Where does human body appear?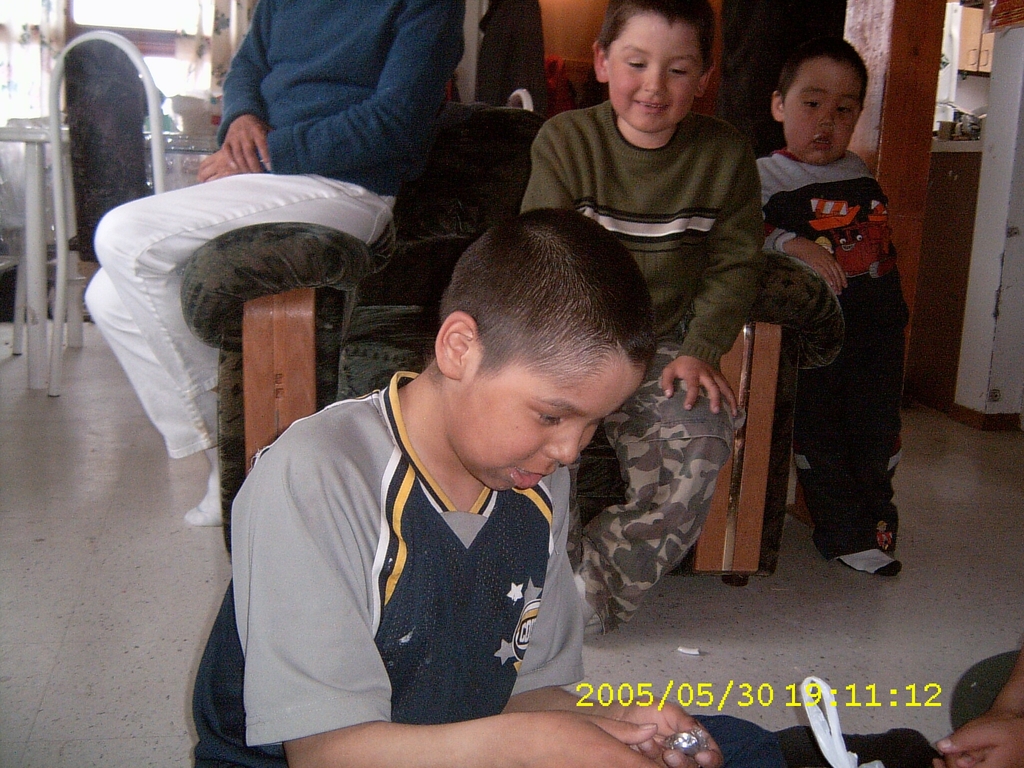
Appears at [195,204,784,767].
